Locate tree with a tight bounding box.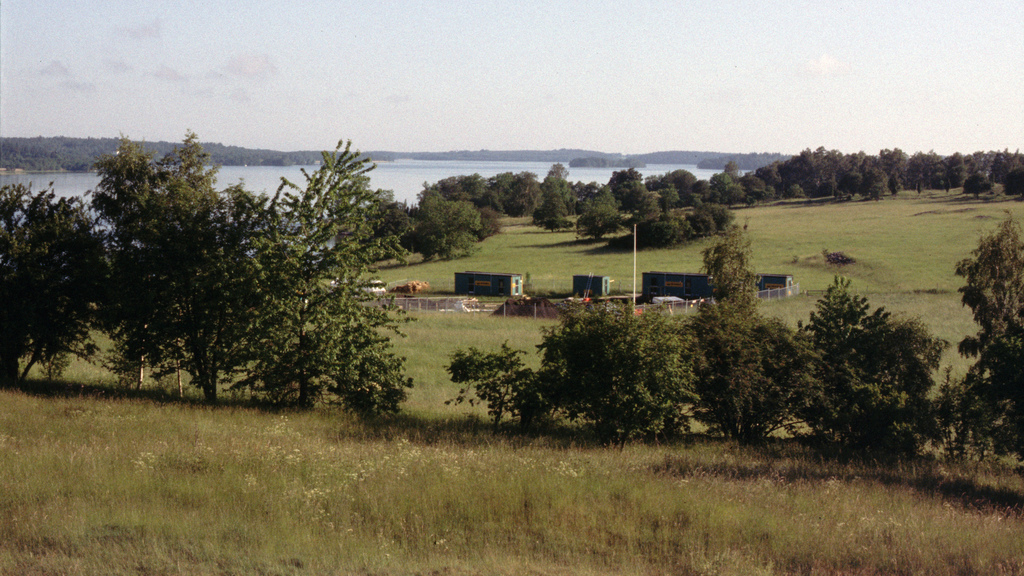
(left=538, top=179, right=570, bottom=233).
